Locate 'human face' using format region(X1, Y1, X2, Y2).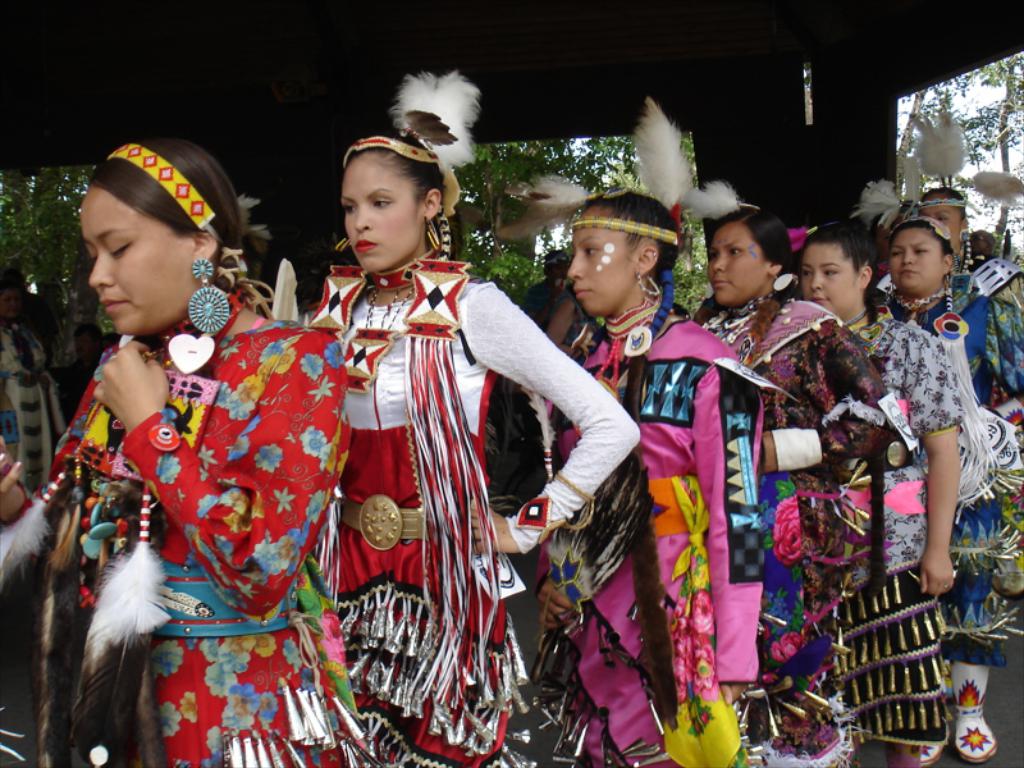
region(570, 219, 637, 316).
